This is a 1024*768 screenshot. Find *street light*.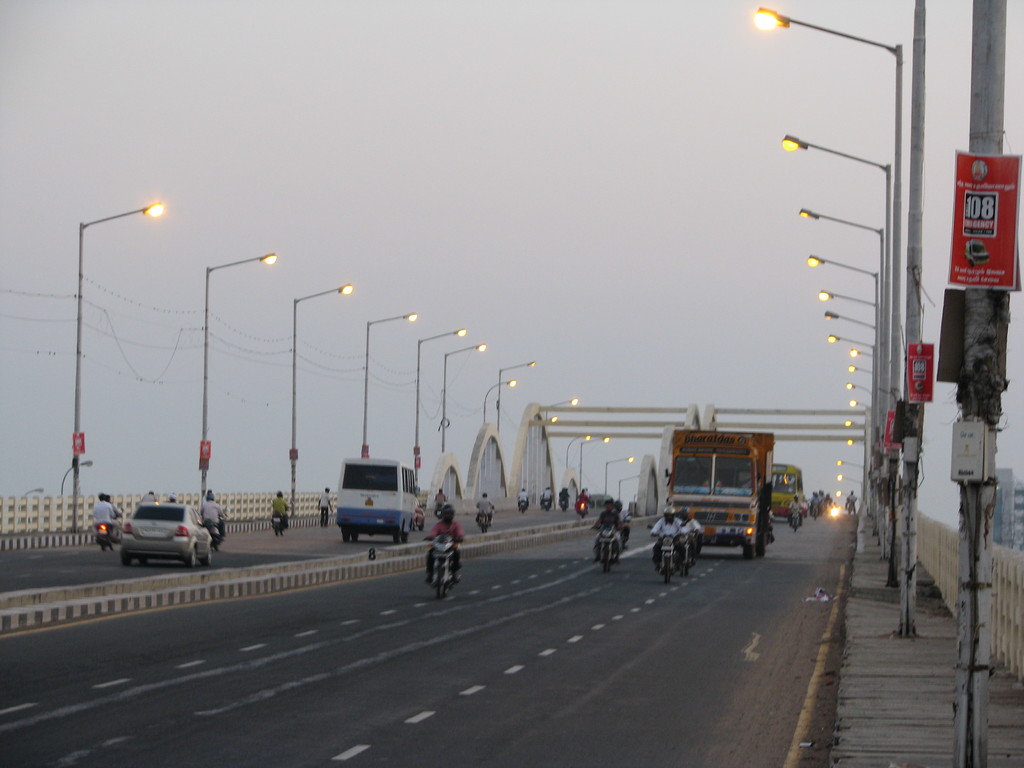
Bounding box: box=[806, 253, 878, 532].
